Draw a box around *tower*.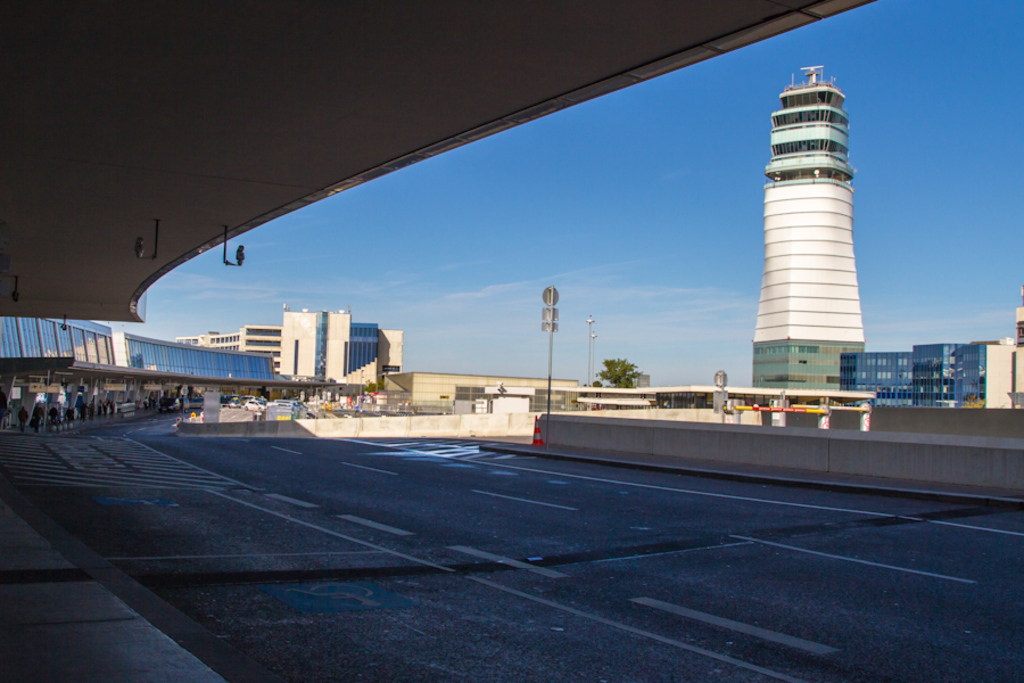
{"left": 754, "top": 65, "right": 865, "bottom": 388}.
